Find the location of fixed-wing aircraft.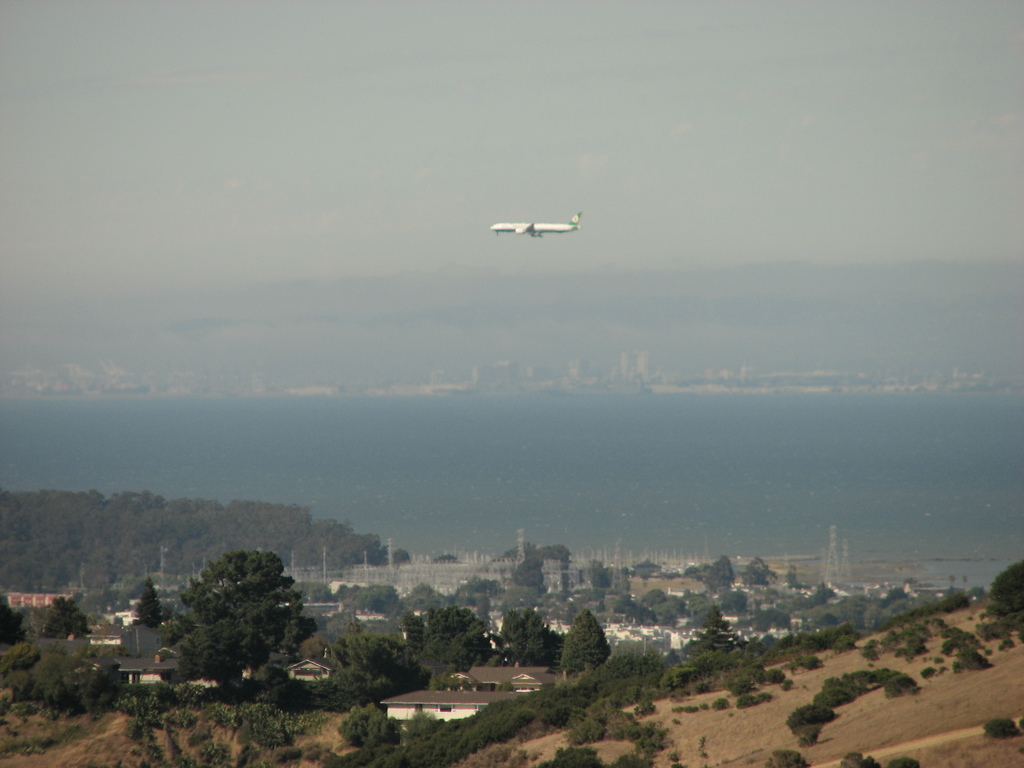
Location: box(494, 211, 579, 236).
